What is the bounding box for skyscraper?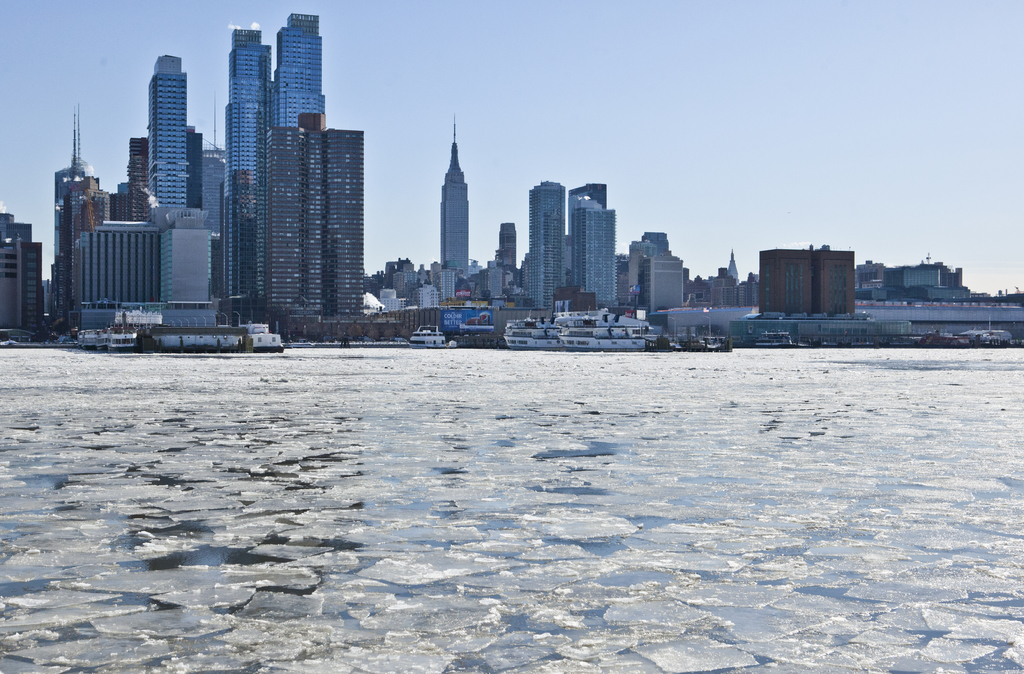
rect(760, 244, 858, 313).
